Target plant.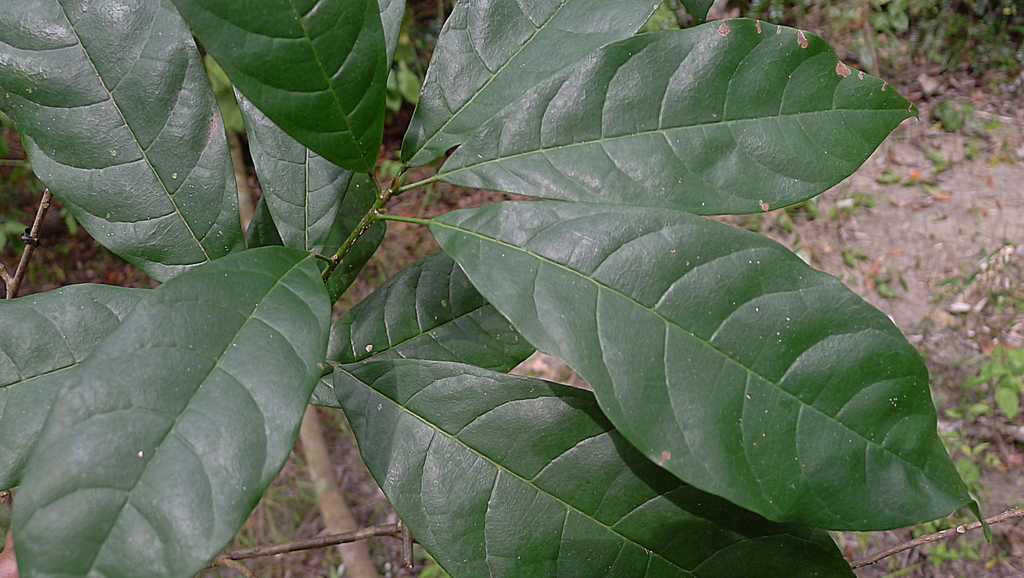
Target region: {"x1": 964, "y1": 141, "x2": 979, "y2": 160}.
